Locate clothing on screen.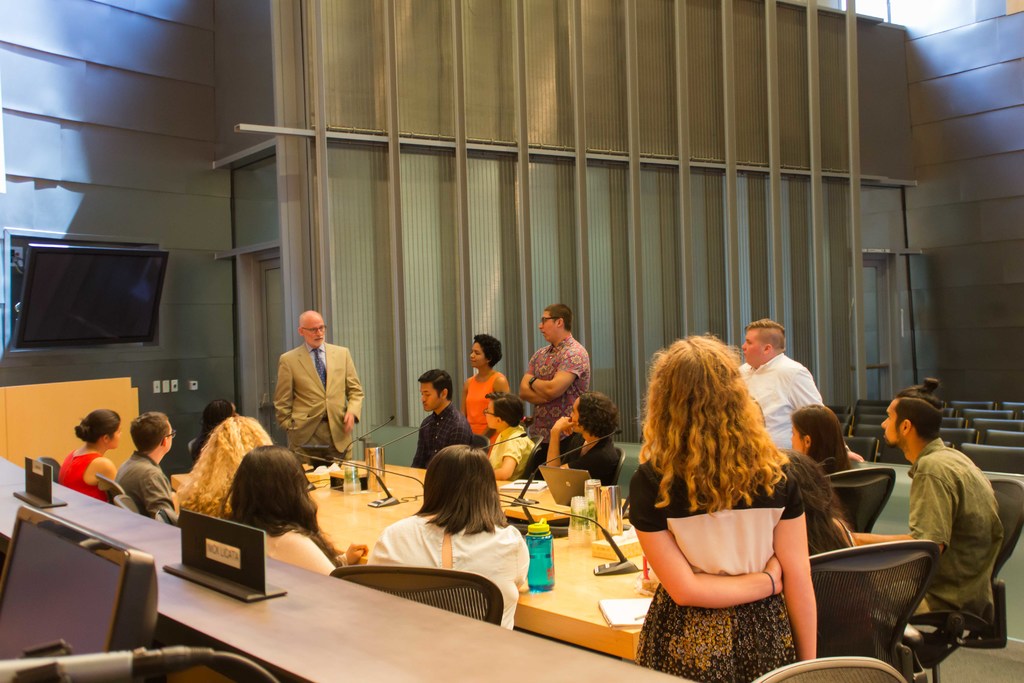
On screen at (x1=522, y1=330, x2=589, y2=481).
